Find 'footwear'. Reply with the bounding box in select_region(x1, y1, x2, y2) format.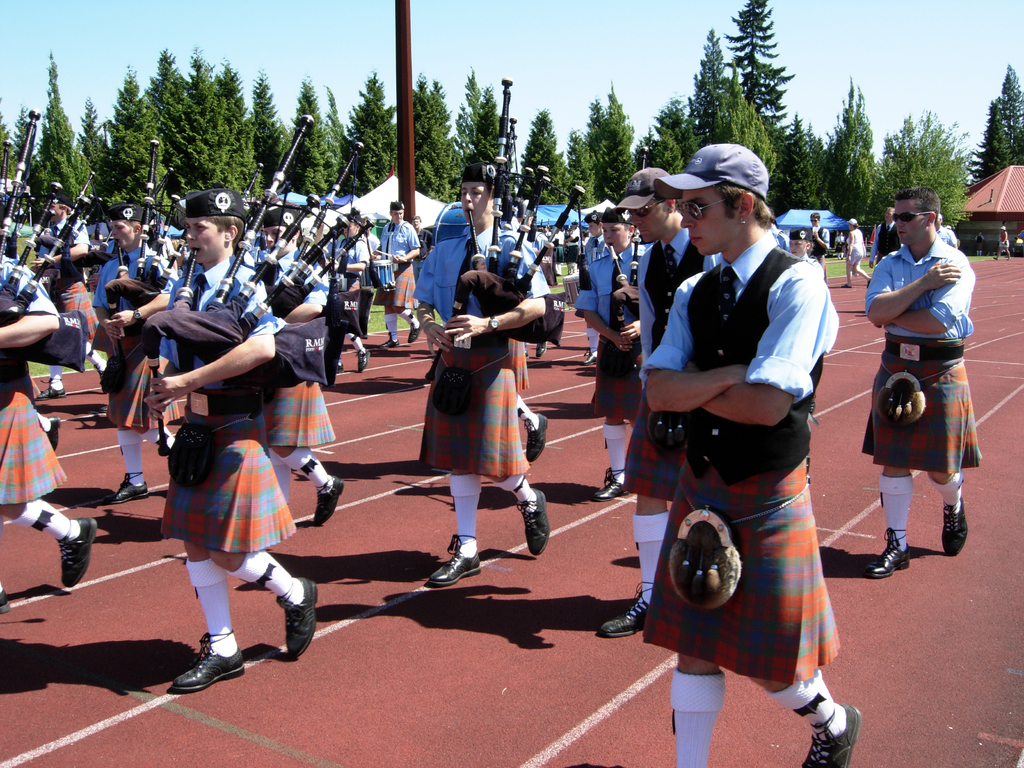
select_region(793, 702, 861, 767).
